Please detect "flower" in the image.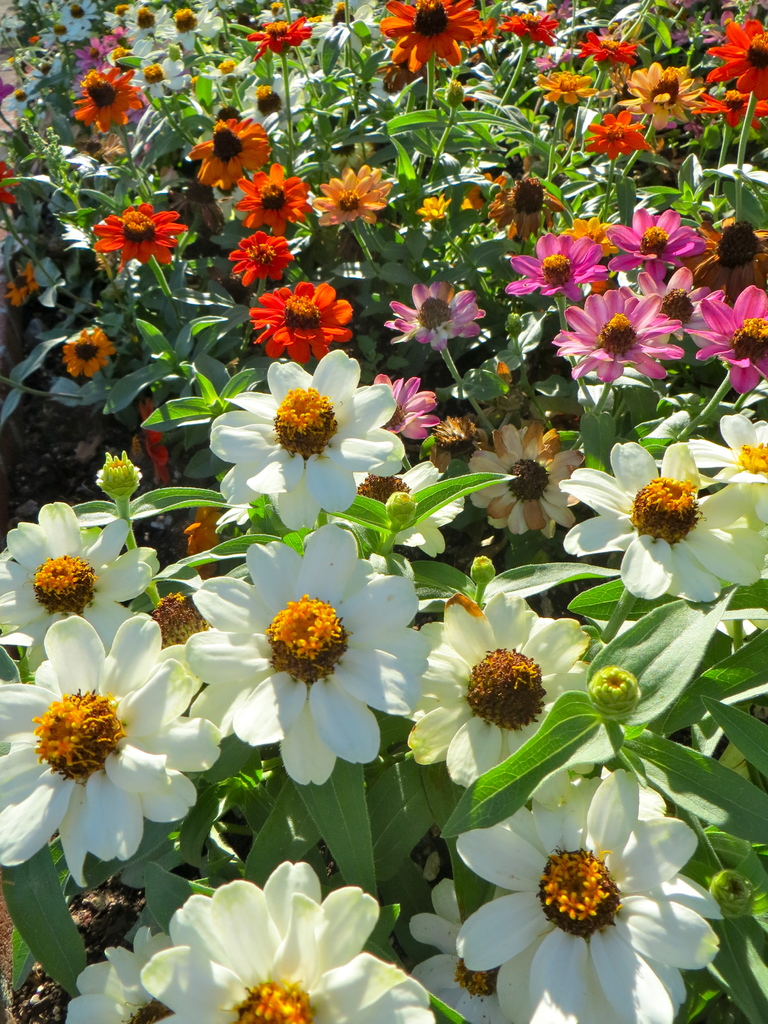
bbox(63, 328, 119, 376).
